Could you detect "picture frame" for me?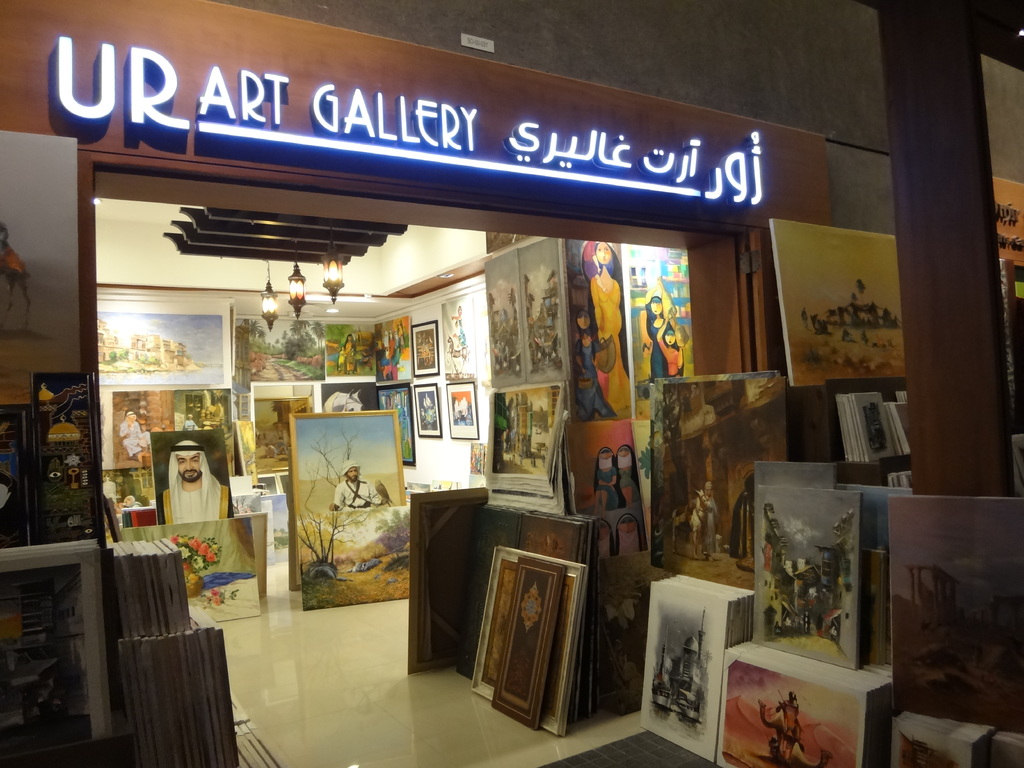
Detection result: 410 321 438 372.
